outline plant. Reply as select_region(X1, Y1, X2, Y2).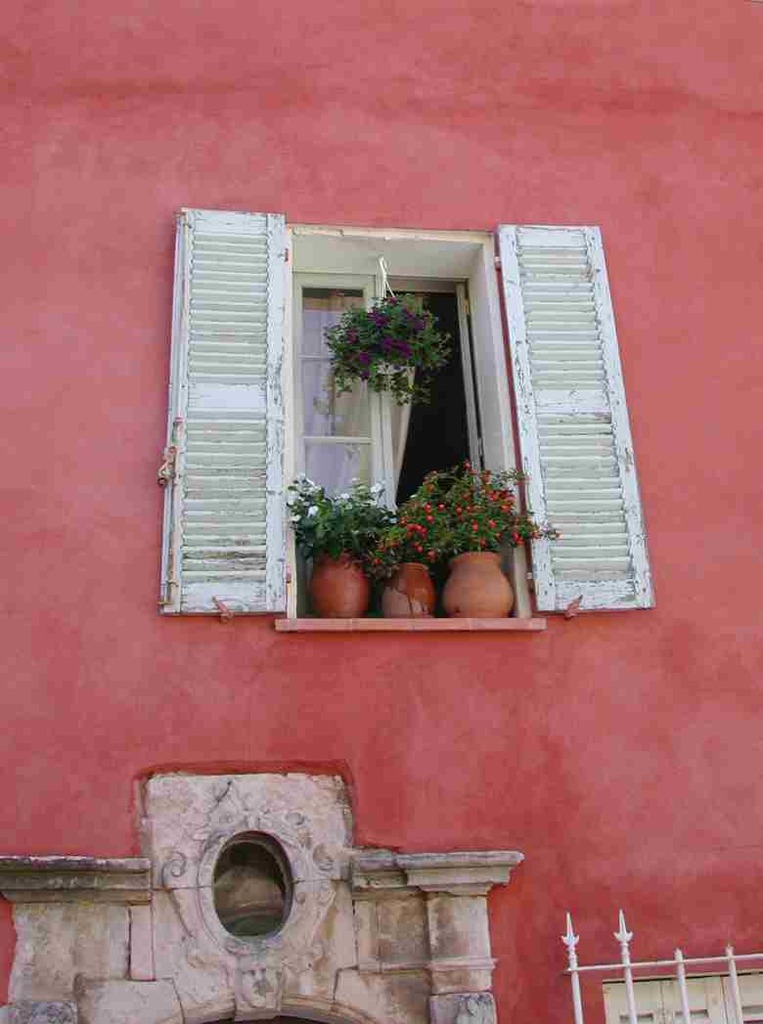
select_region(322, 285, 456, 403).
